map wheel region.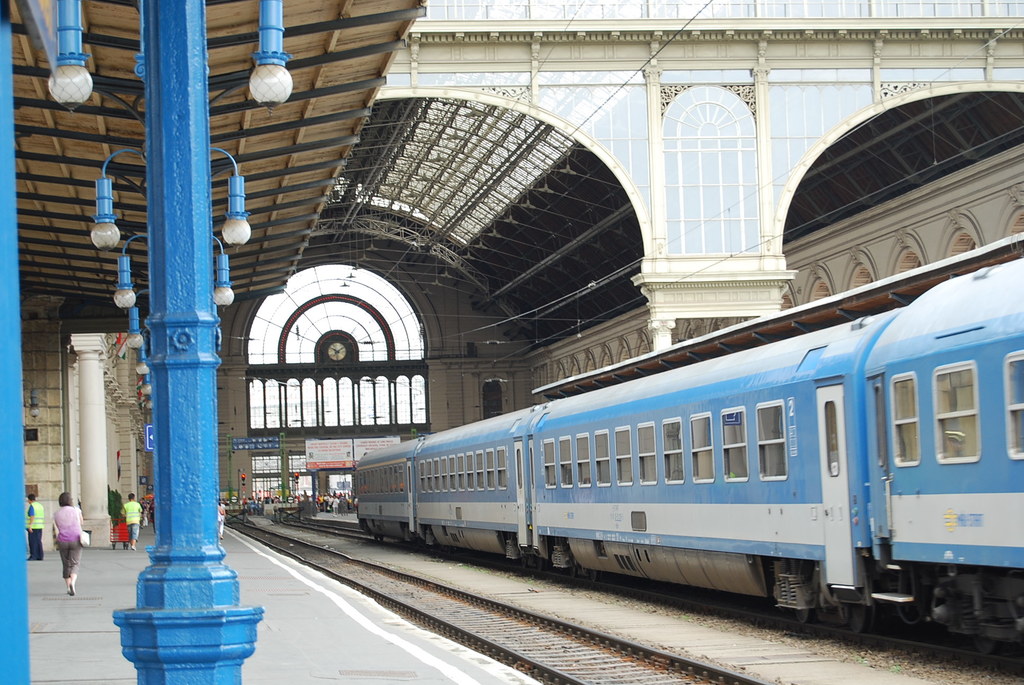
Mapped to 981, 641, 997, 668.
